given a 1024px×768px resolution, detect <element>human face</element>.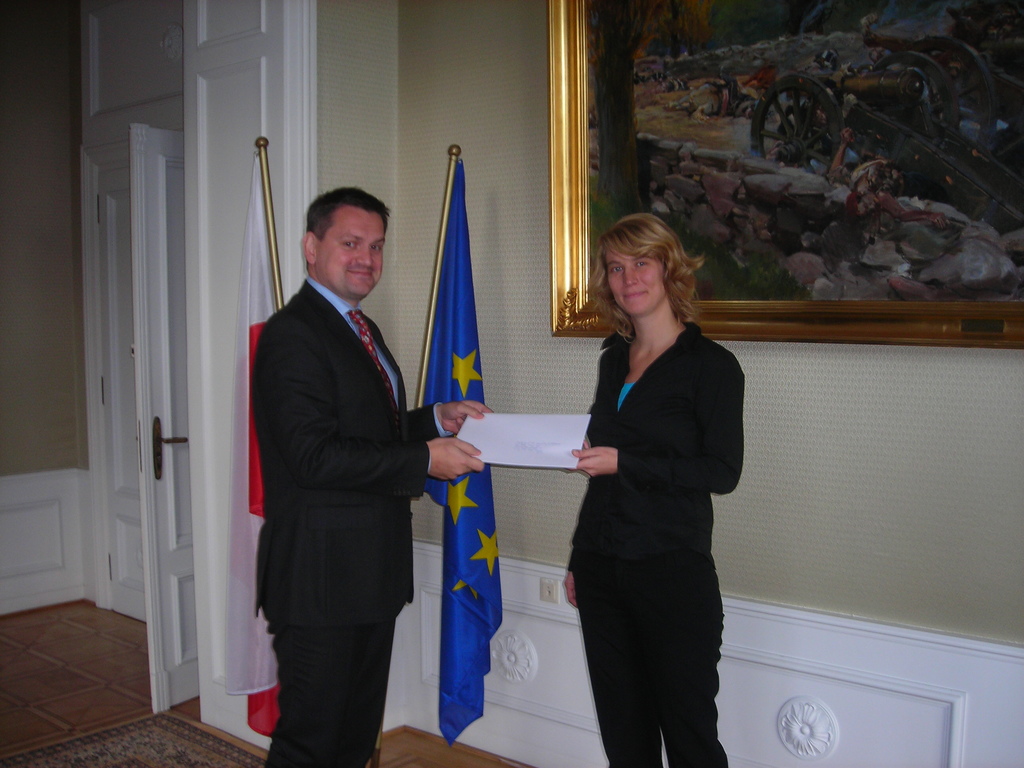
BBox(314, 211, 386, 297).
